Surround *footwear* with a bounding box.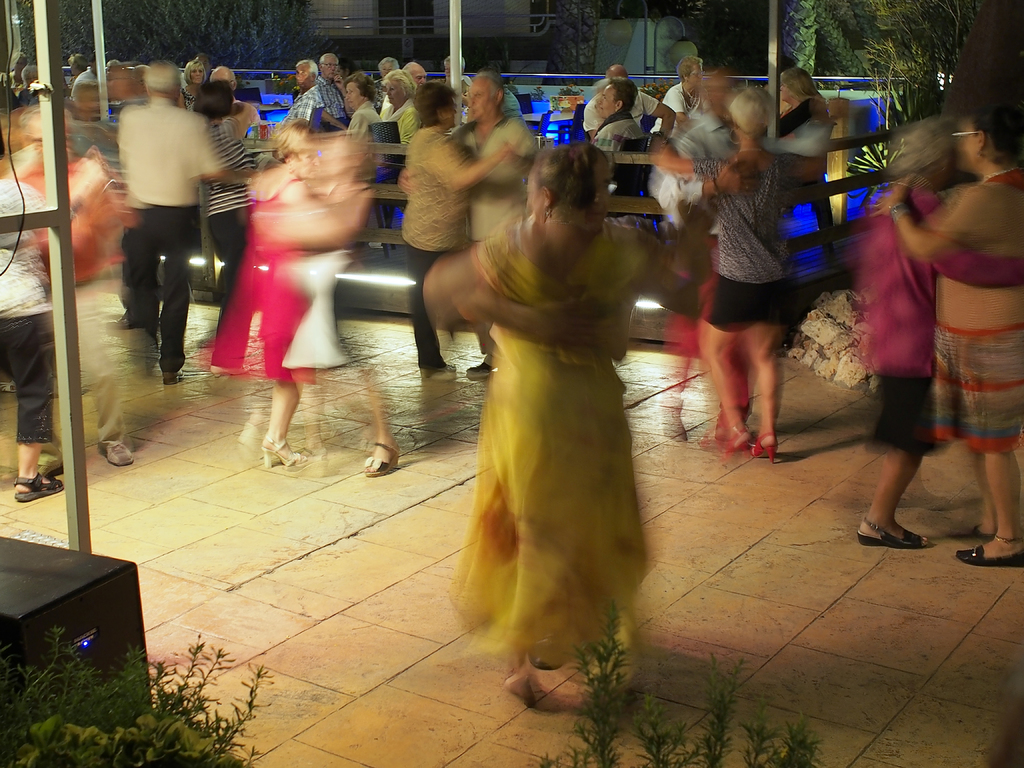
pyautogui.locateOnScreen(691, 434, 739, 458).
